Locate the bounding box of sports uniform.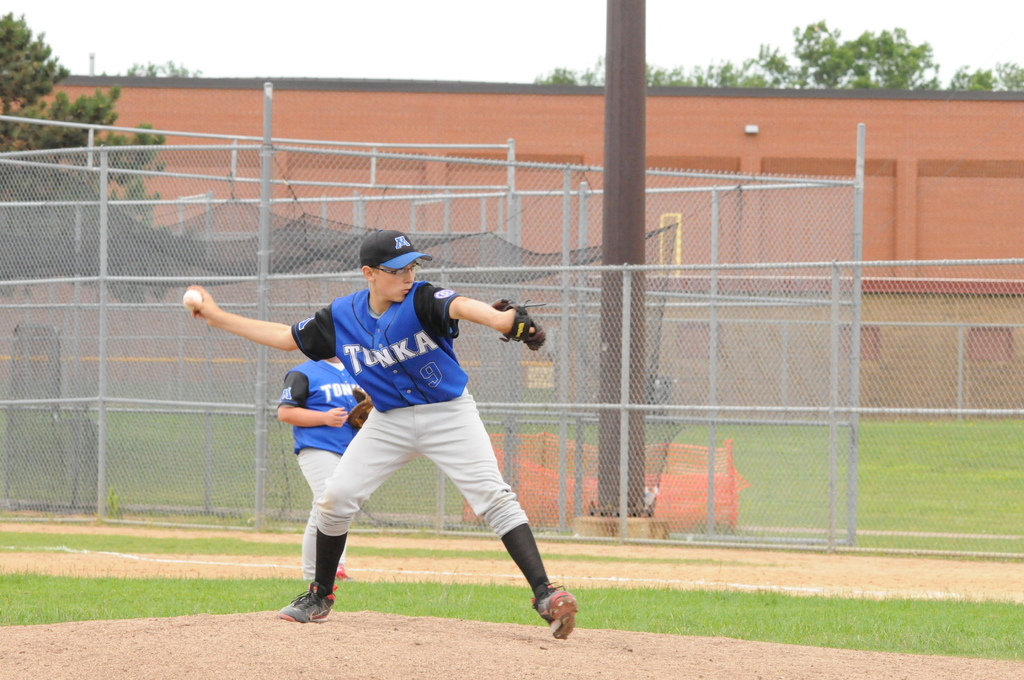
Bounding box: <box>275,364,367,584</box>.
